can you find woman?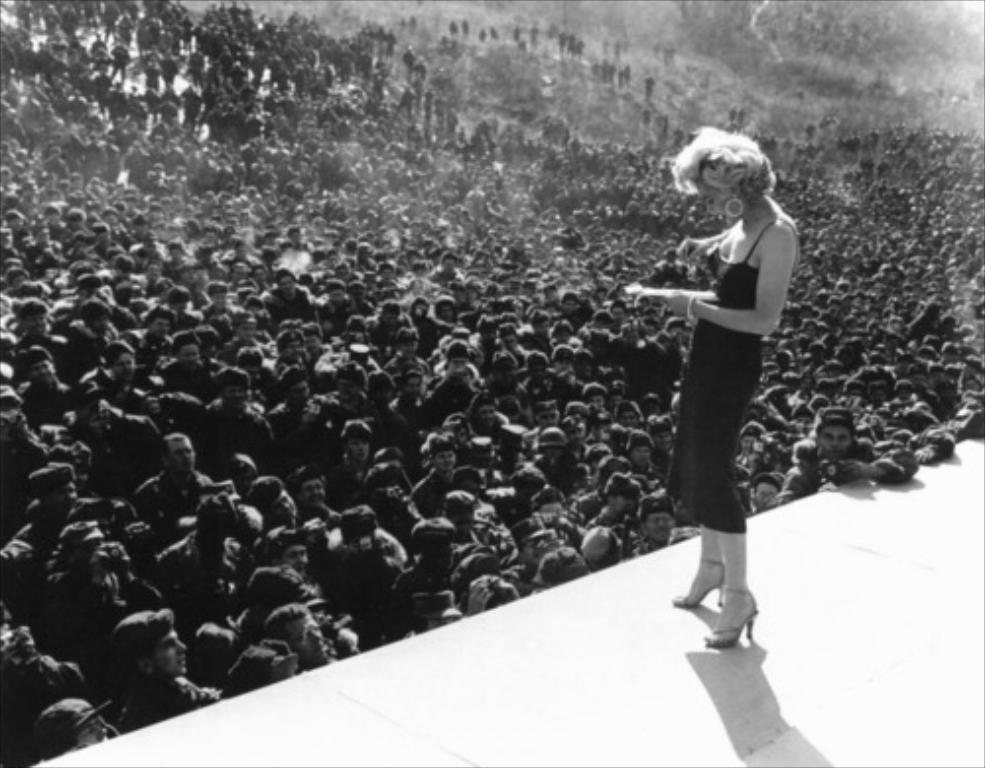
Yes, bounding box: [646,114,806,648].
